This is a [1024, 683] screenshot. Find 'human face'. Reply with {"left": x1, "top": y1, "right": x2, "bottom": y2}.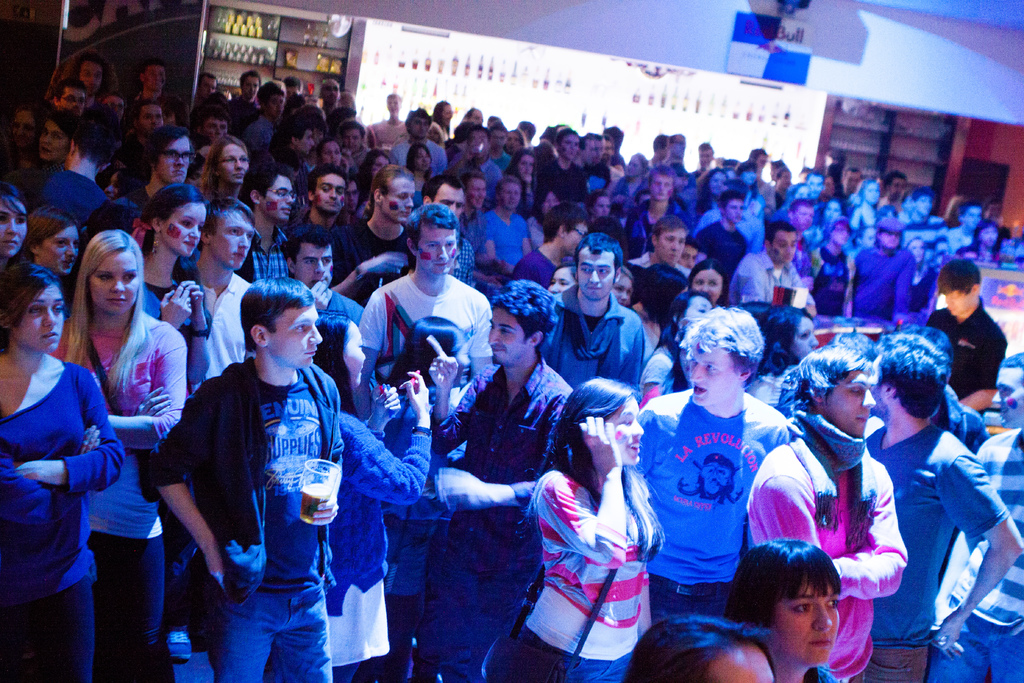
{"left": 500, "top": 181, "right": 521, "bottom": 208}.
